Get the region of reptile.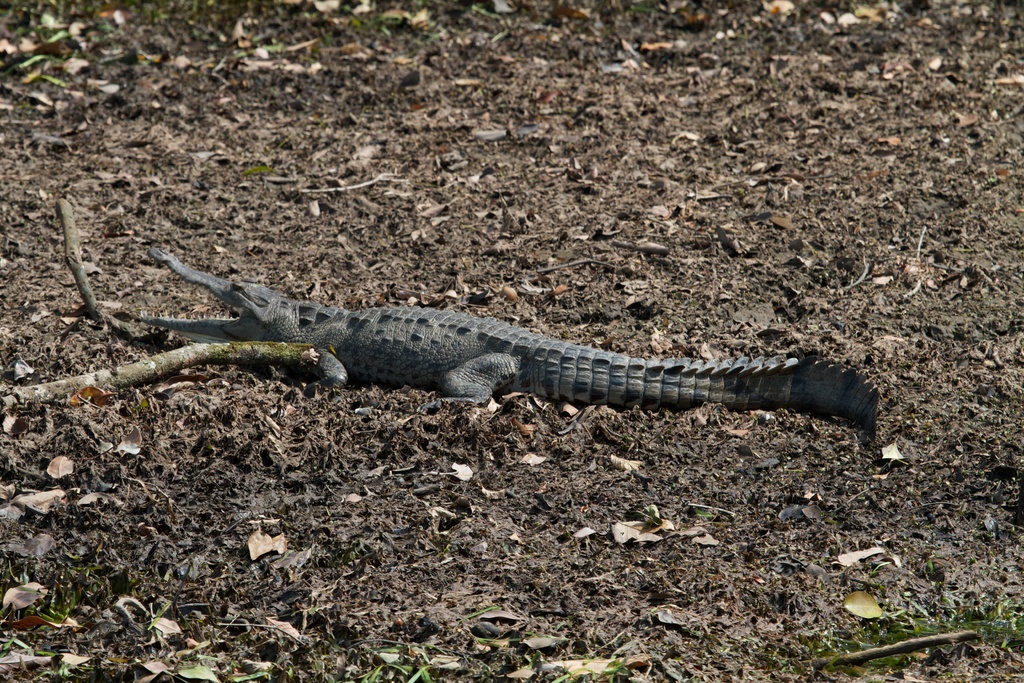
135,247,881,440.
